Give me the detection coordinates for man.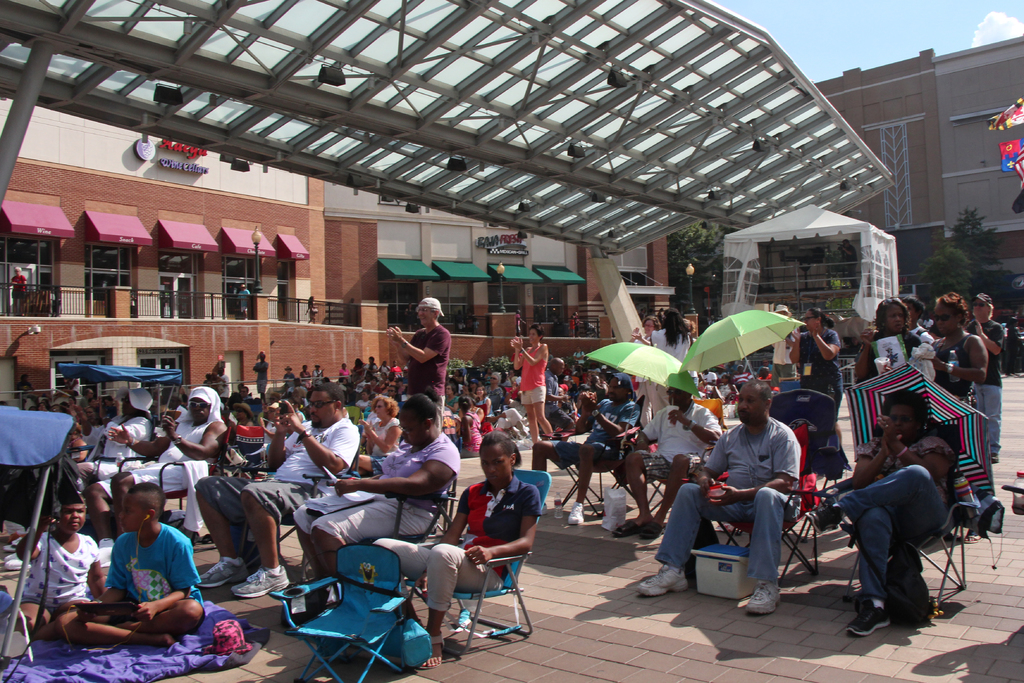
box=[963, 293, 1005, 461].
